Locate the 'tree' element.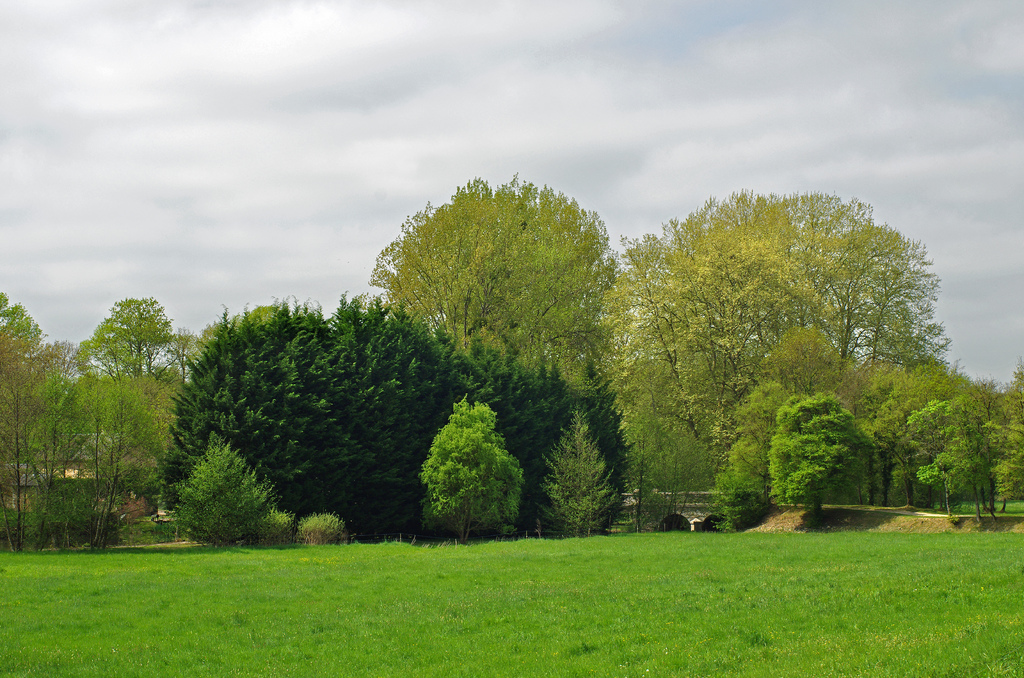
Element bbox: (x1=590, y1=181, x2=939, y2=528).
